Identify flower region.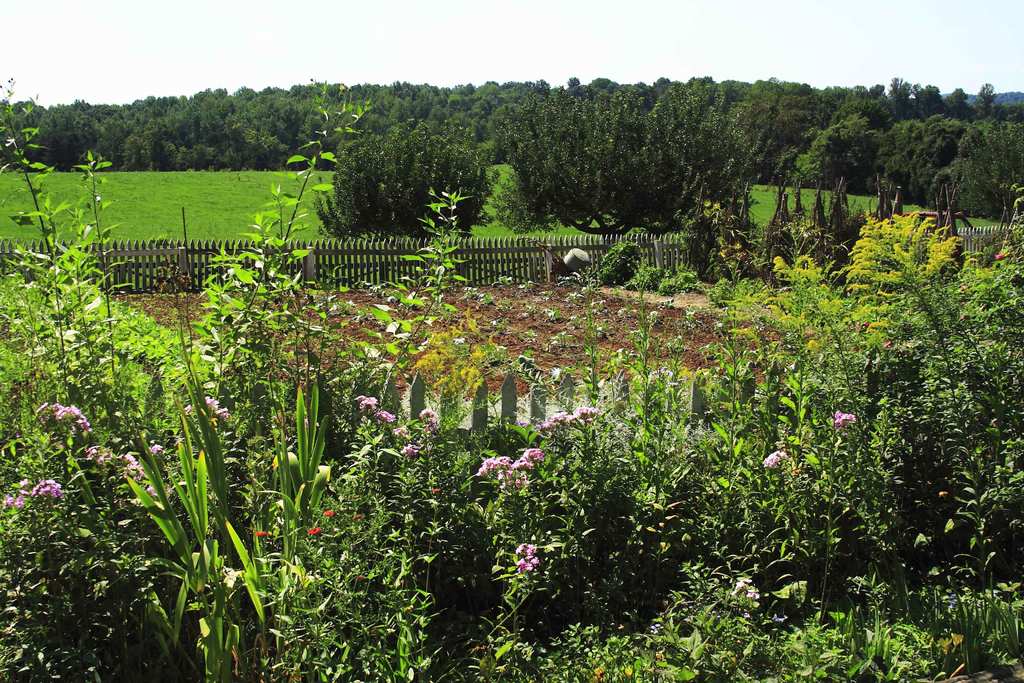
Region: [833, 409, 853, 428].
